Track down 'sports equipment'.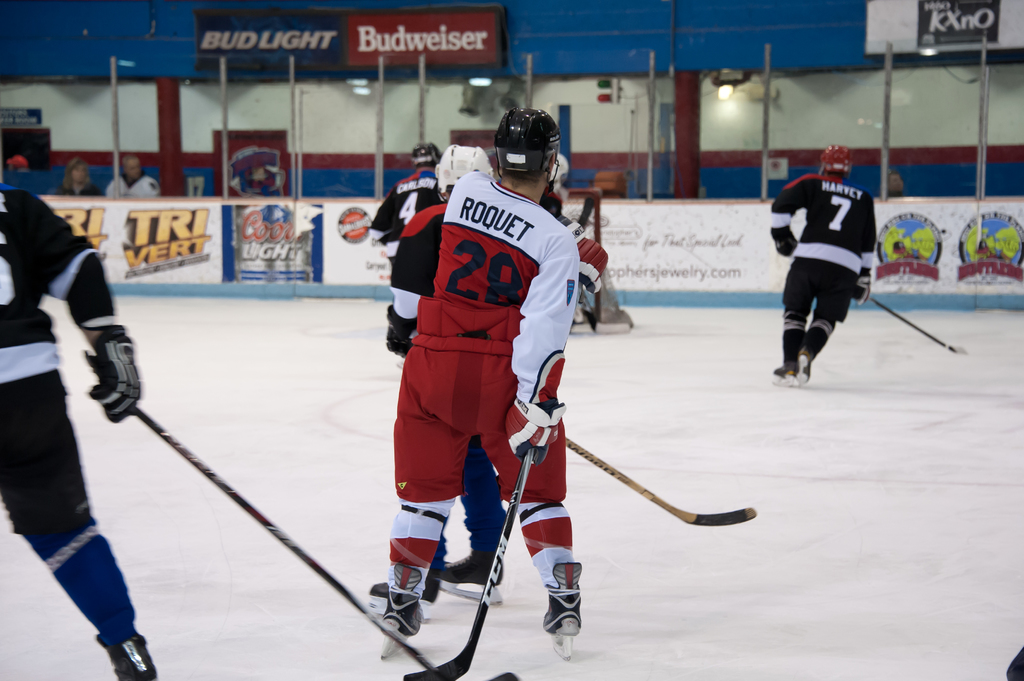
Tracked to {"x1": 870, "y1": 296, "x2": 972, "y2": 356}.
